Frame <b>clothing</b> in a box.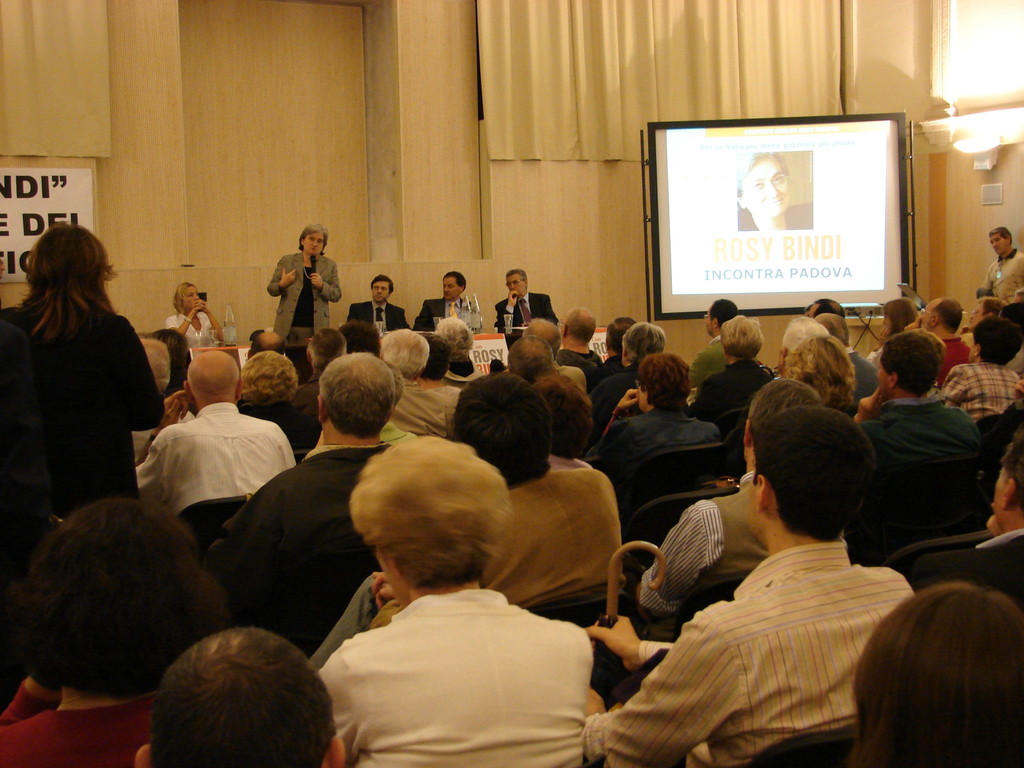
pyautogui.locateOnScreen(870, 396, 987, 534).
